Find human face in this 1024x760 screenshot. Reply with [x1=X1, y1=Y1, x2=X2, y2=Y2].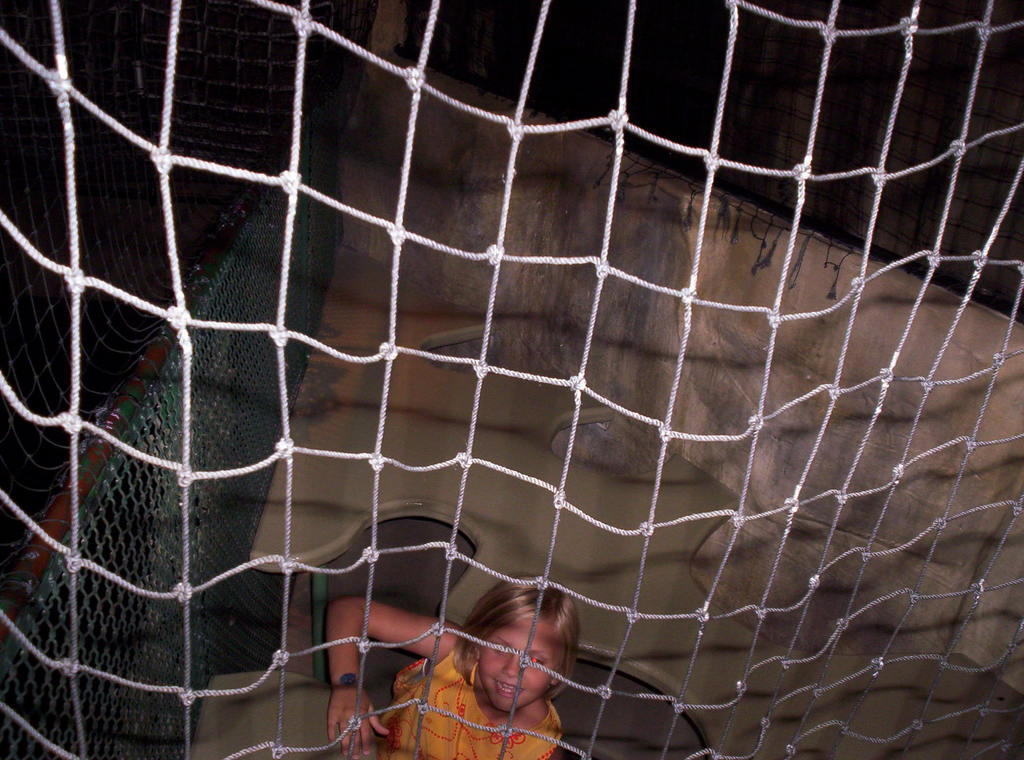
[x1=480, y1=624, x2=552, y2=713].
